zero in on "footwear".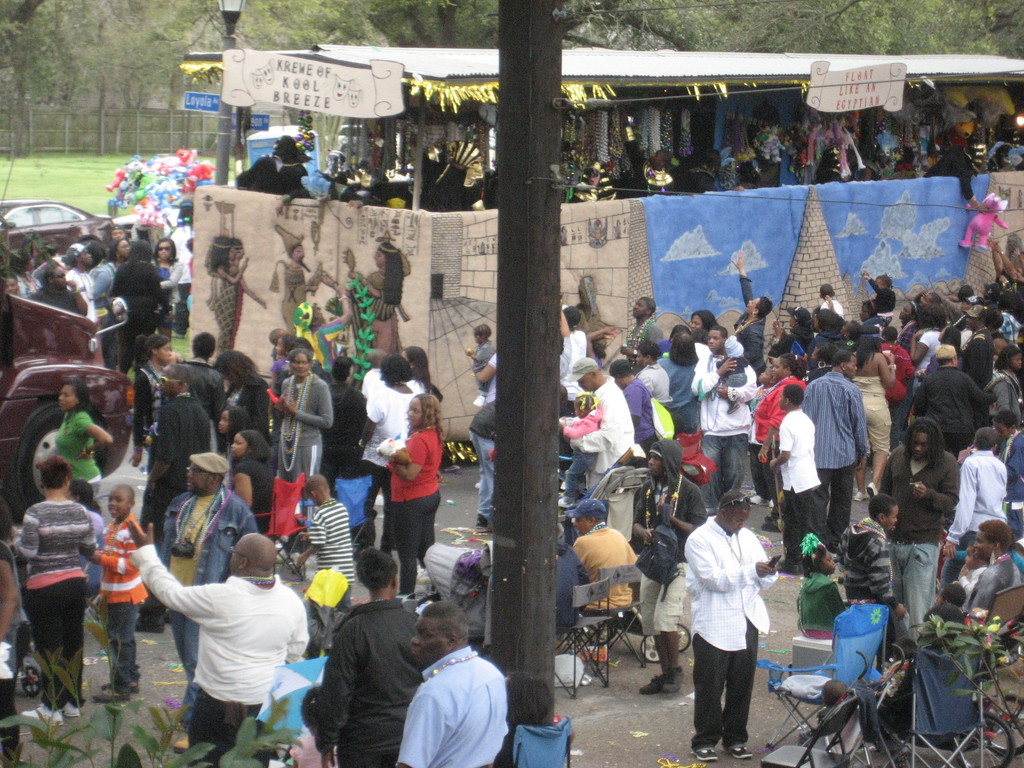
Zeroed in: crop(750, 494, 774, 507).
